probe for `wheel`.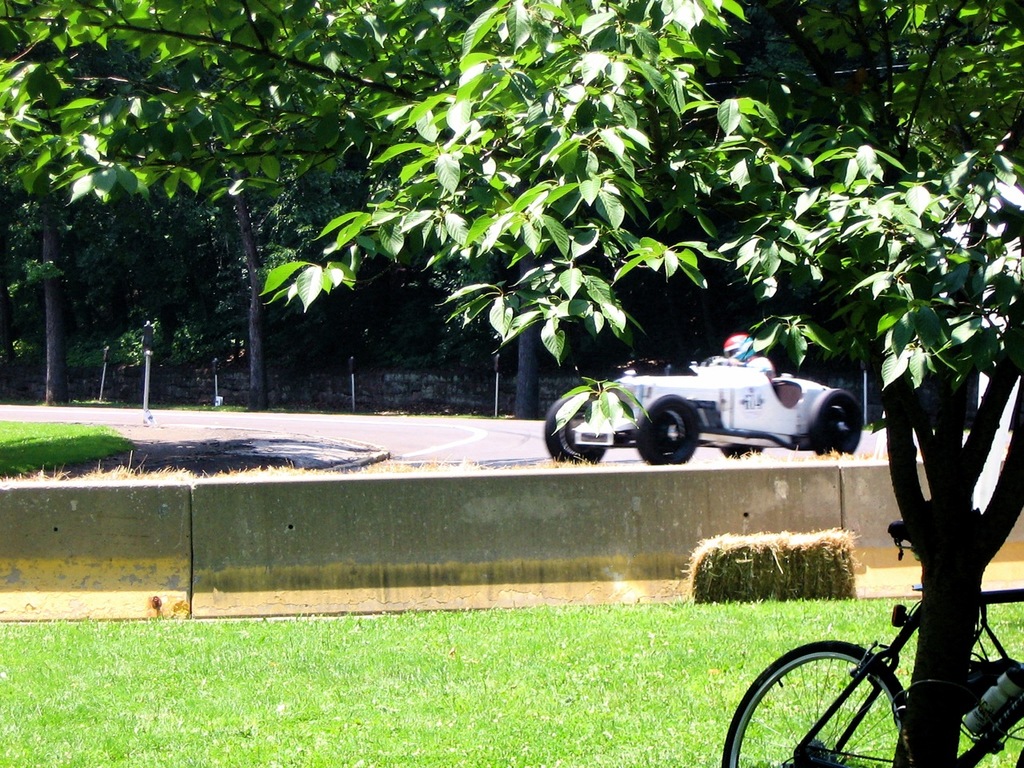
Probe result: x1=637, y1=394, x2=703, y2=460.
